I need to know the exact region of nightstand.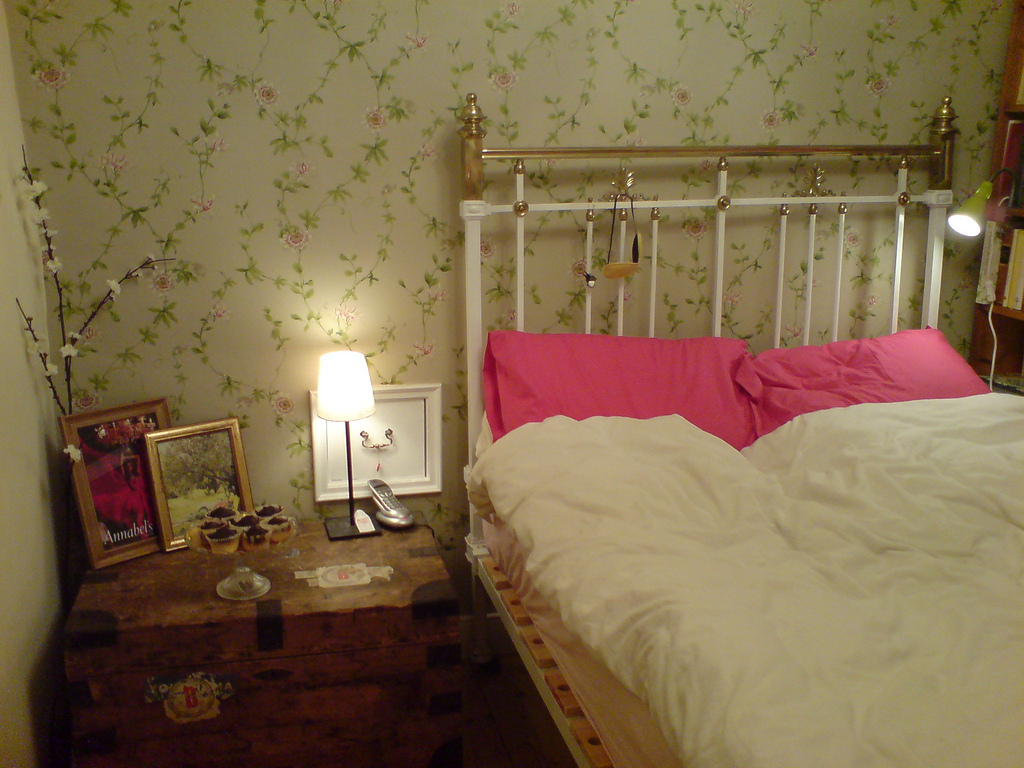
Region: [50, 511, 514, 758].
